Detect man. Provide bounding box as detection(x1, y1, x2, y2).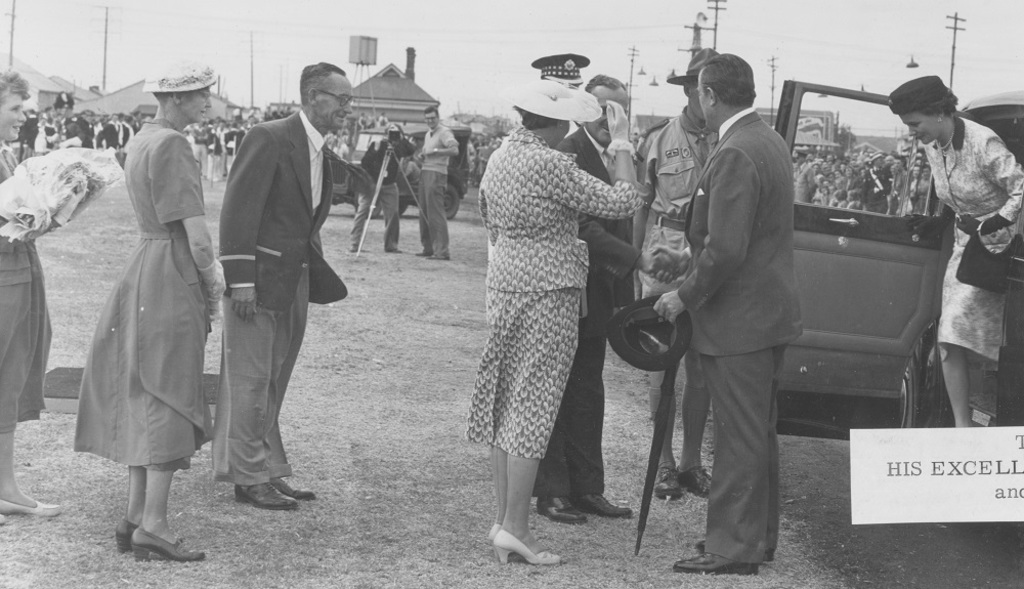
detection(346, 123, 425, 257).
